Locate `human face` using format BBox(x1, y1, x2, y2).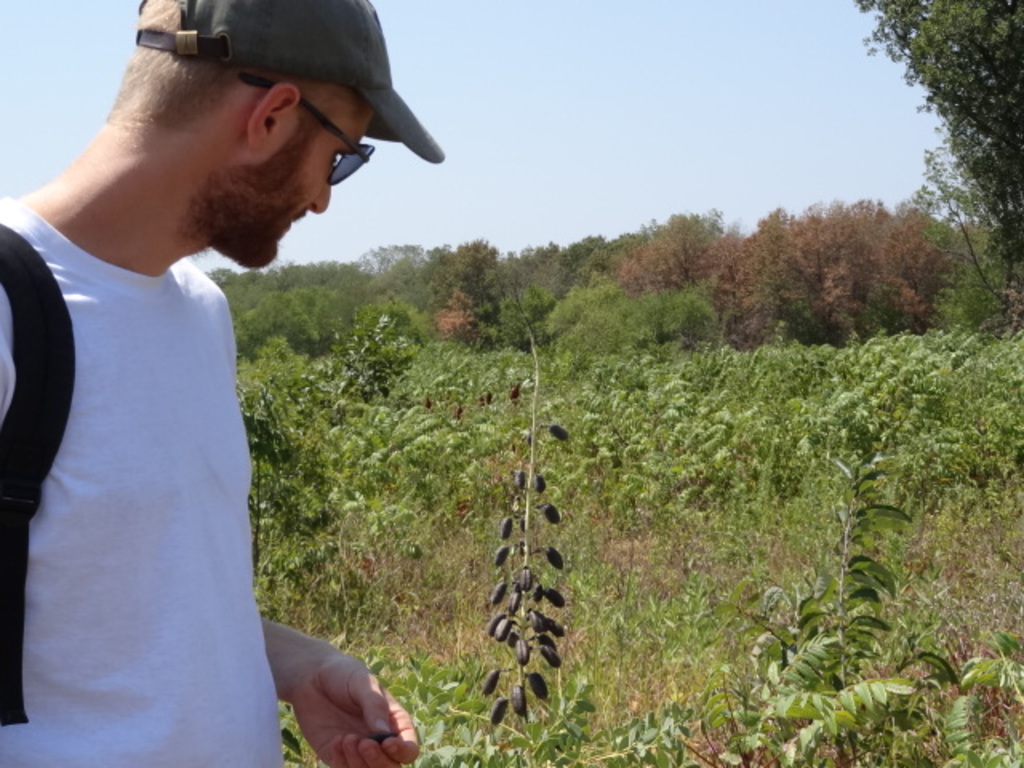
BBox(258, 107, 371, 270).
